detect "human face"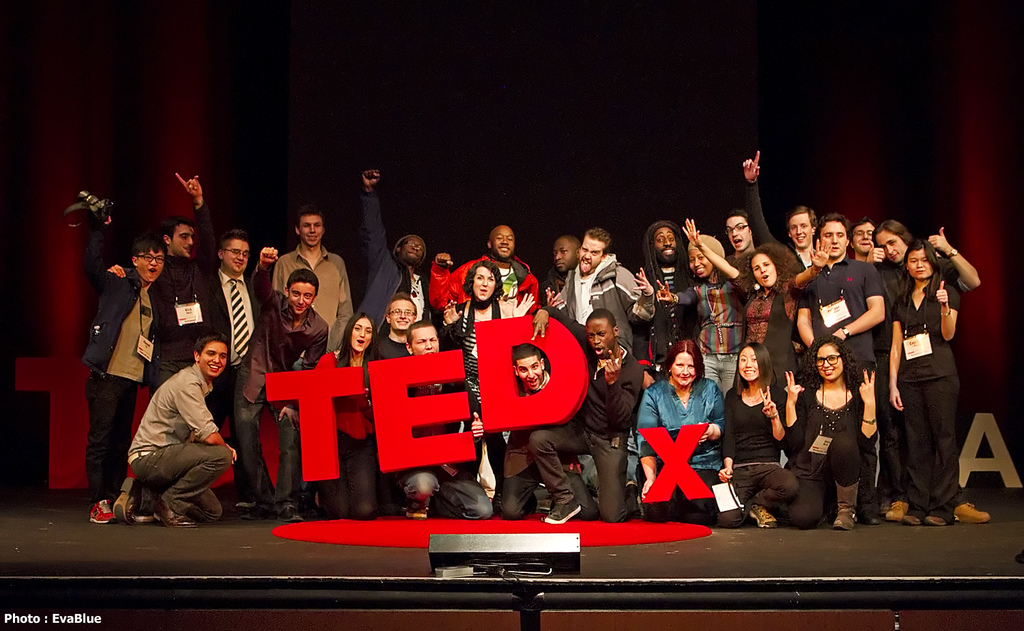
(217, 234, 253, 272)
